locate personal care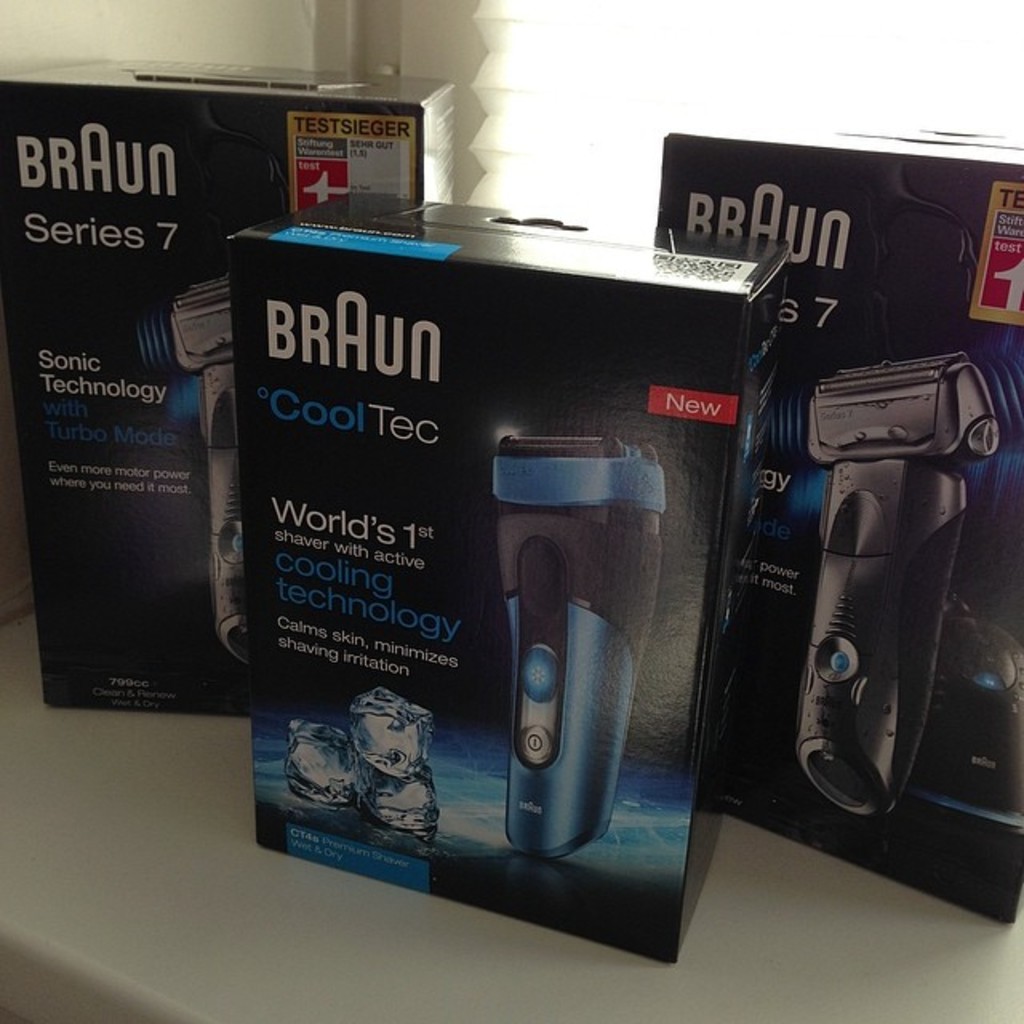
22,74,282,789
